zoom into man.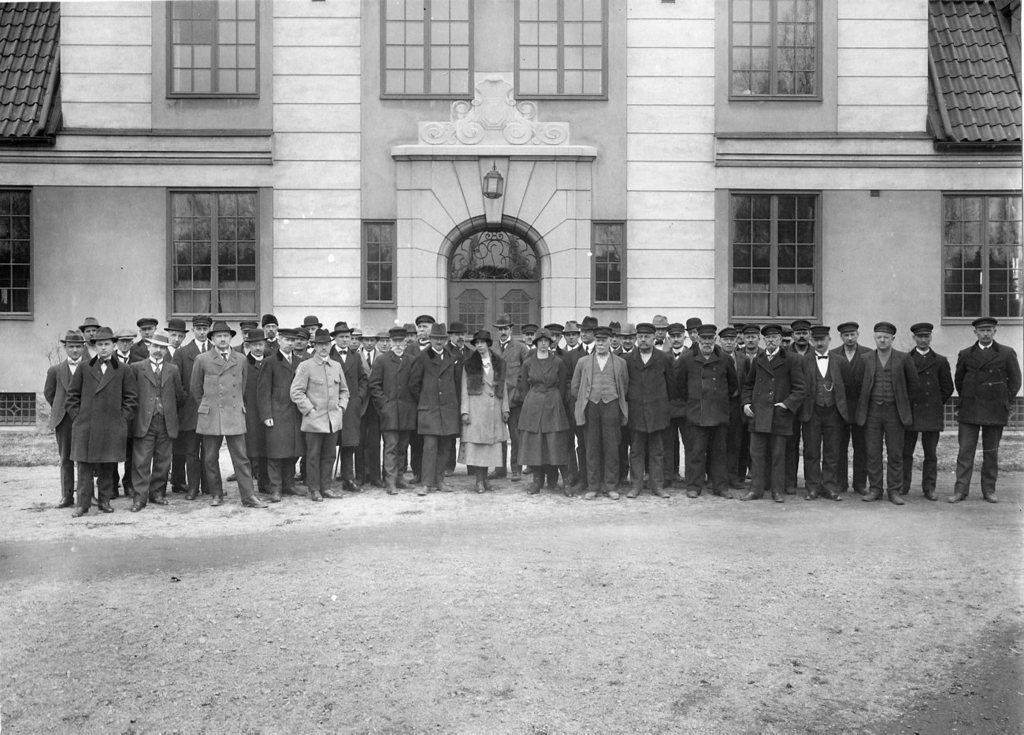
Zoom target: left=608, top=320, right=624, bottom=347.
